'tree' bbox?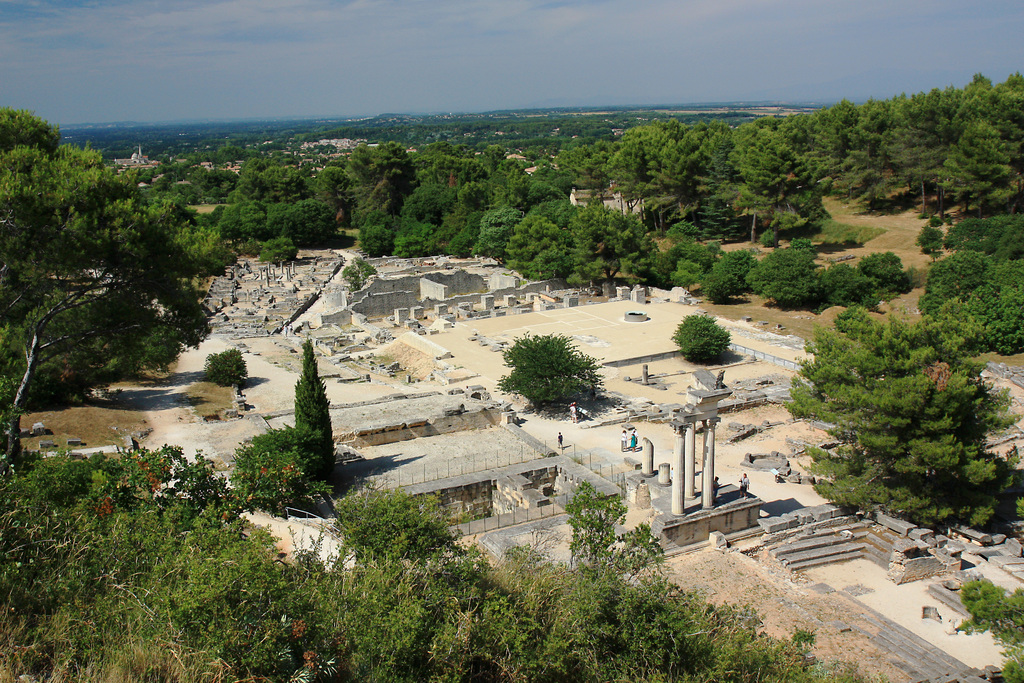
x1=342 y1=254 x2=381 y2=294
